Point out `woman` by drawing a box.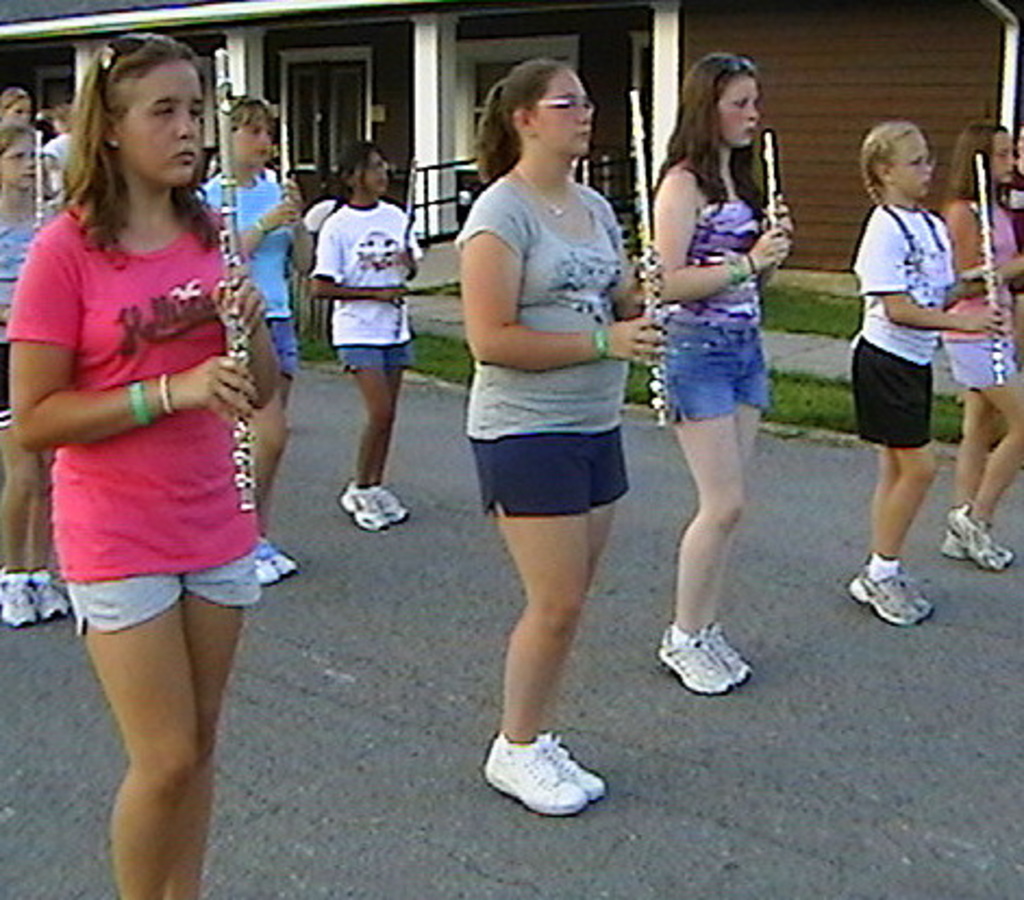
{"left": 637, "top": 48, "right": 802, "bottom": 704}.
